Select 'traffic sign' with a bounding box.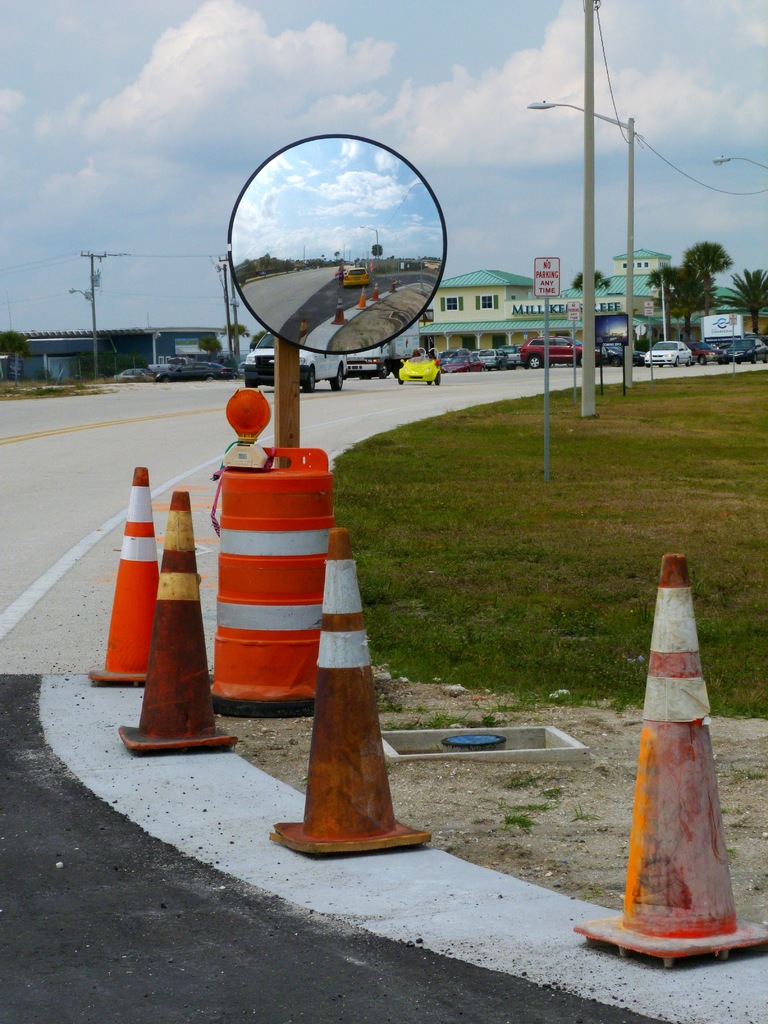
BBox(533, 257, 559, 300).
